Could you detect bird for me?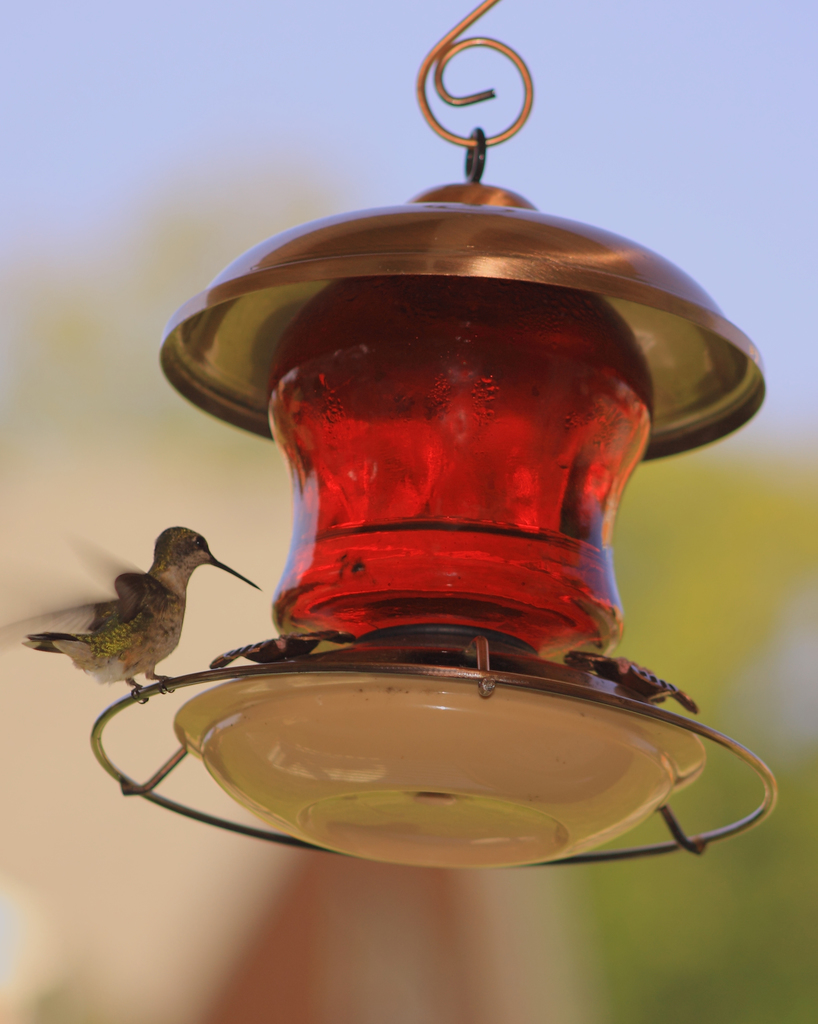
Detection result: crop(15, 515, 271, 719).
